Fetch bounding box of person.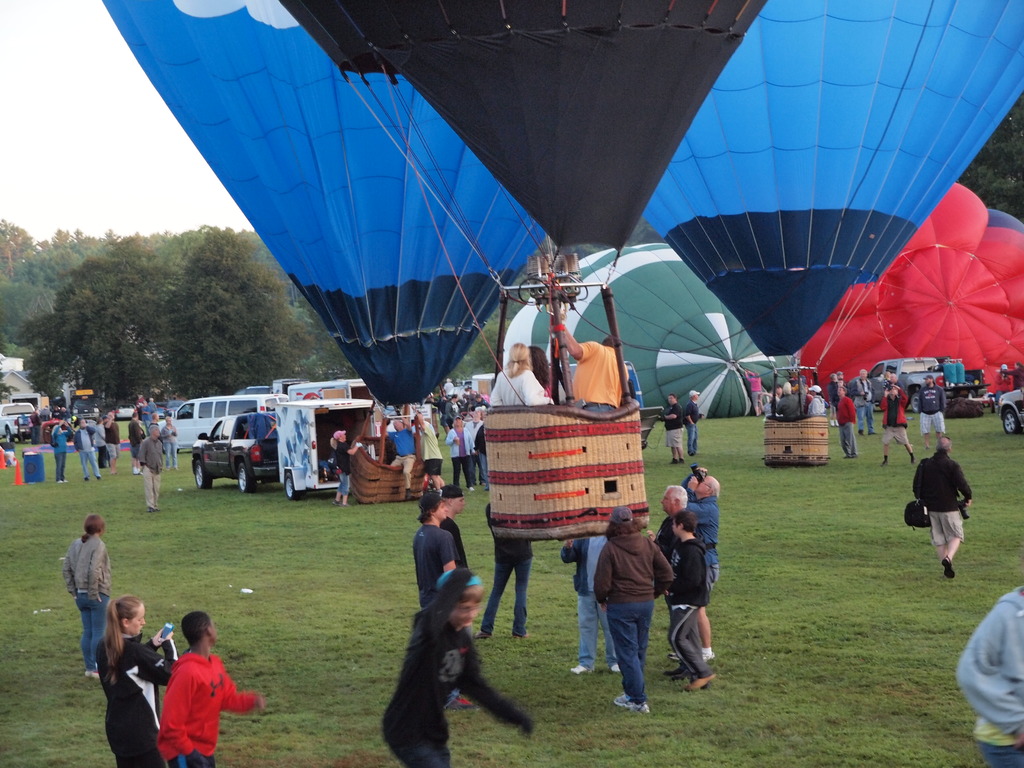
Bbox: x1=62 y1=511 x2=110 y2=677.
